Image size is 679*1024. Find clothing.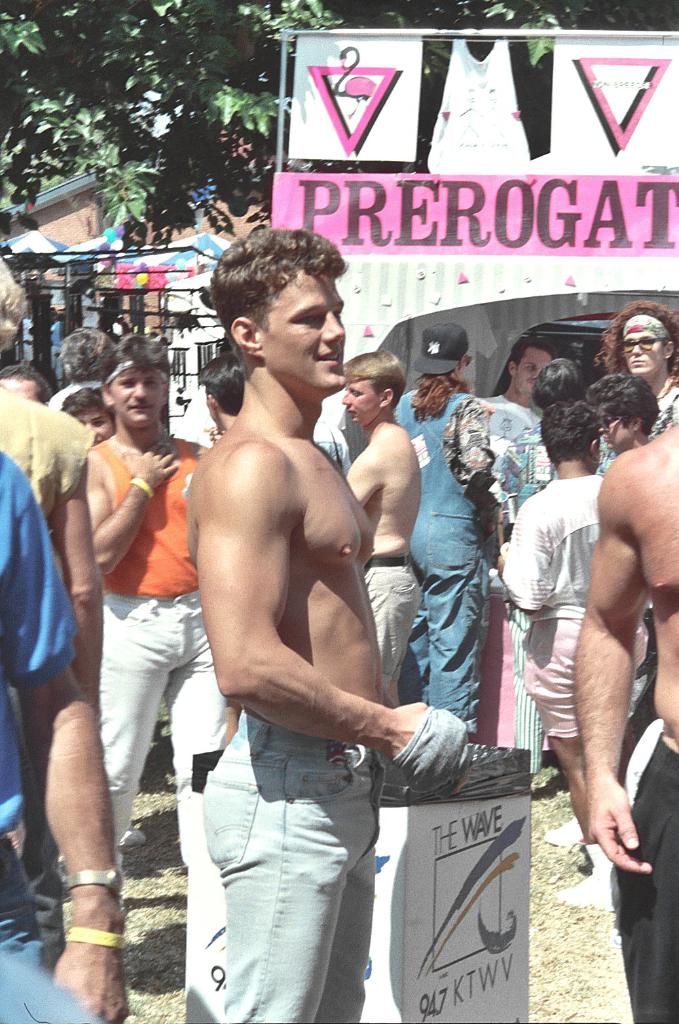
x1=204, y1=710, x2=372, y2=1023.
